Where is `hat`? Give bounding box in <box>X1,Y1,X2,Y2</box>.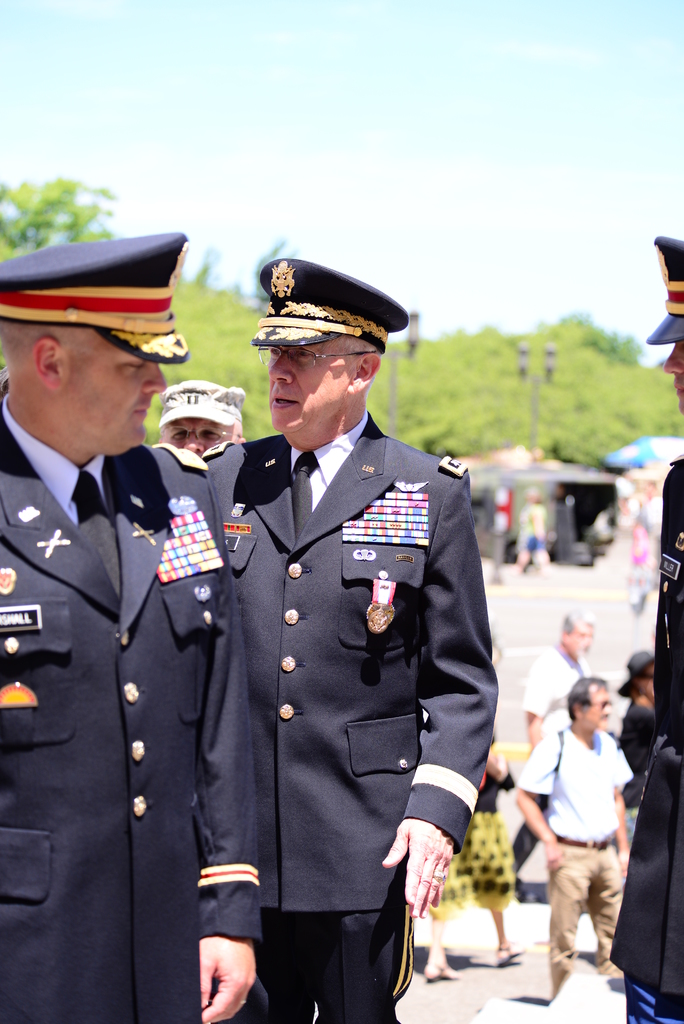
<box>615,648,659,701</box>.
